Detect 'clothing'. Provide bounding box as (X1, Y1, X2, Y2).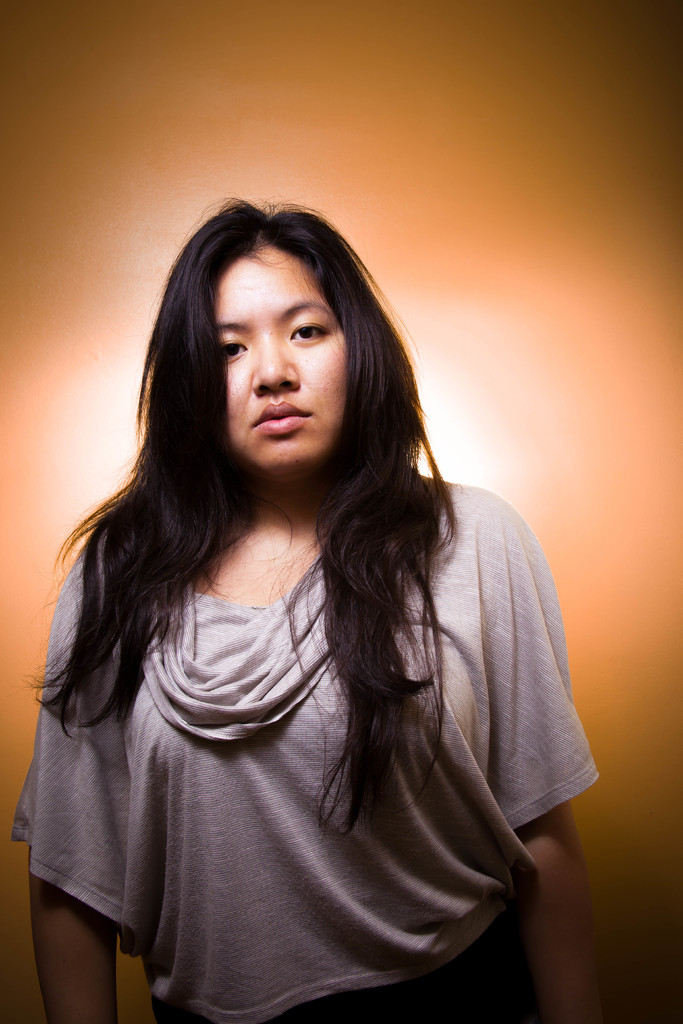
(8, 468, 609, 1023).
